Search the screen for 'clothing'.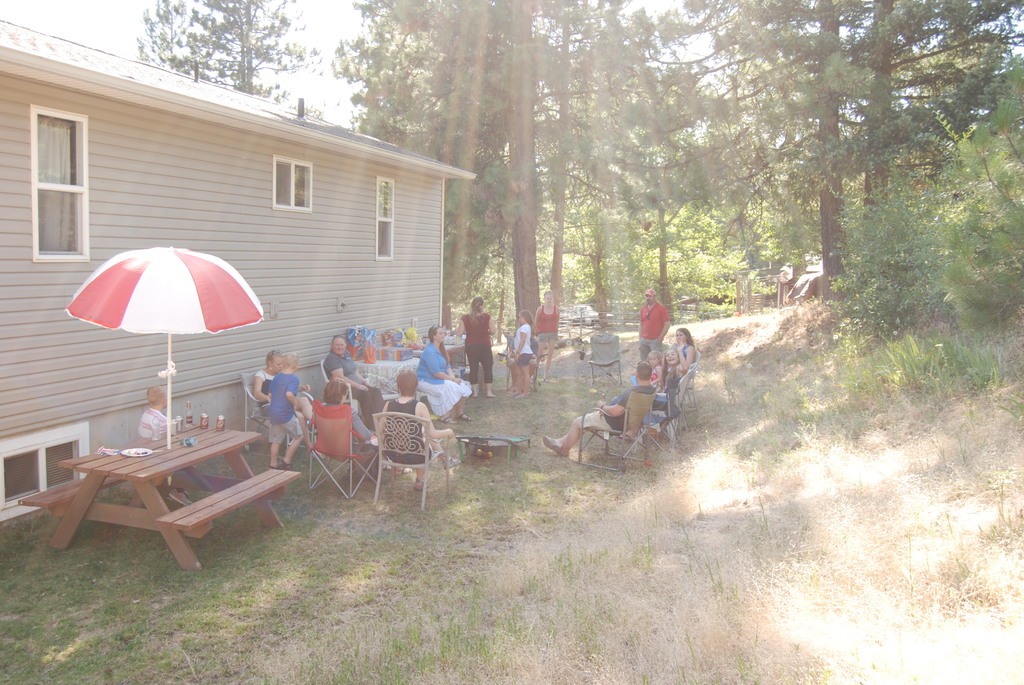
Found at Rect(512, 319, 534, 367).
